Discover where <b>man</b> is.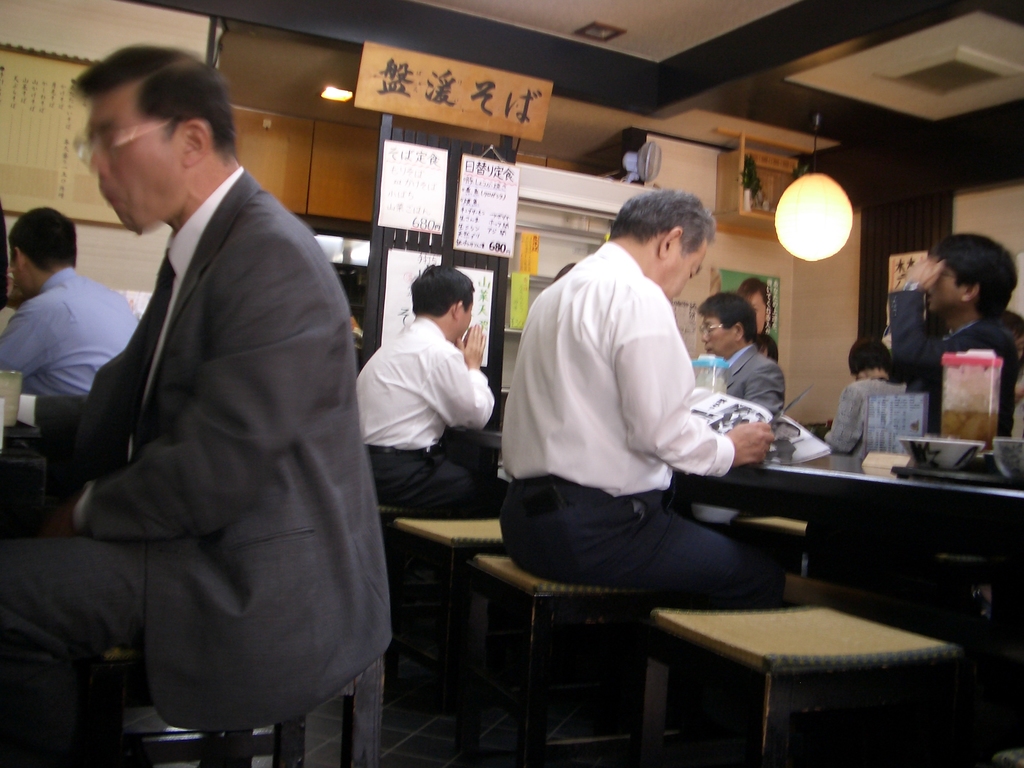
Discovered at crop(361, 261, 504, 509).
